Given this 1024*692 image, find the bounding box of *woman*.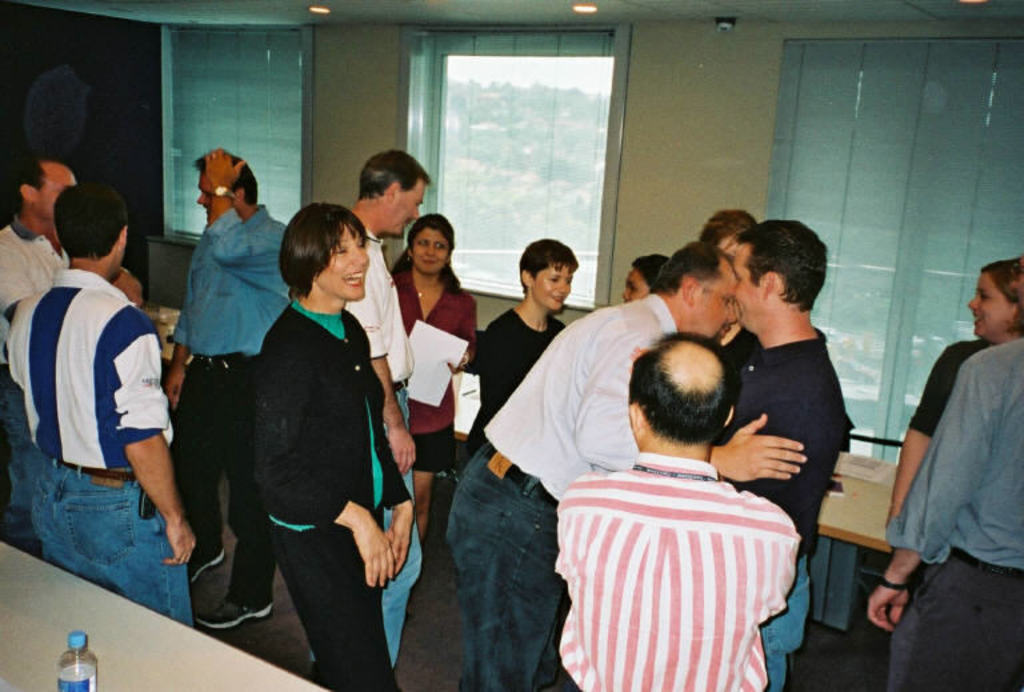
(693, 213, 769, 432).
